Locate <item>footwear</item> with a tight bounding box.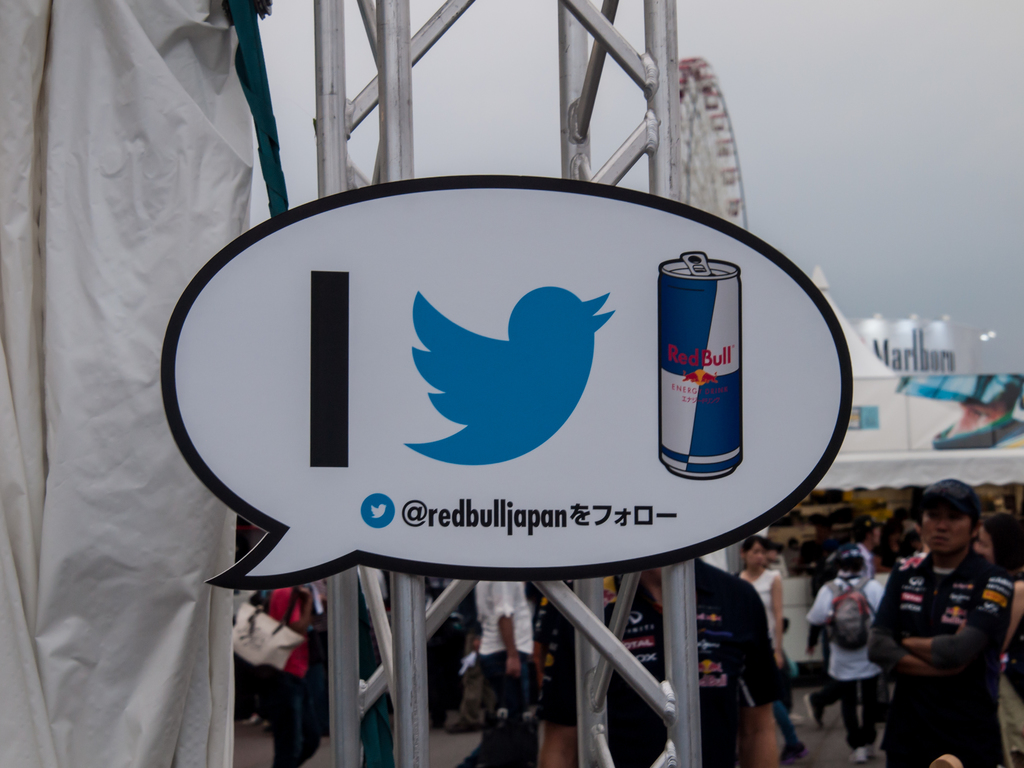
(left=847, top=740, right=877, bottom=762).
